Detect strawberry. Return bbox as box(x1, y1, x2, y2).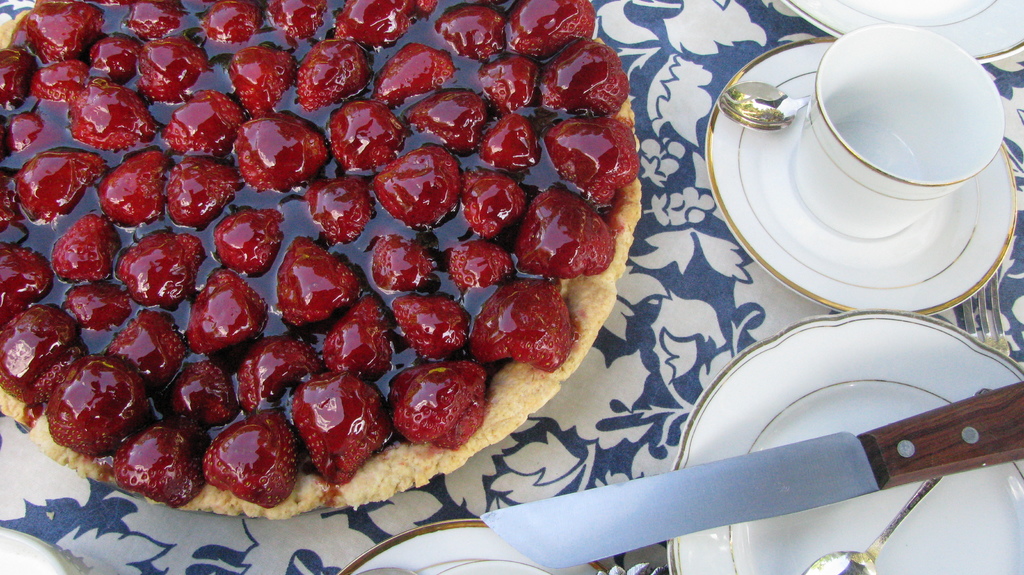
box(506, 0, 591, 58).
